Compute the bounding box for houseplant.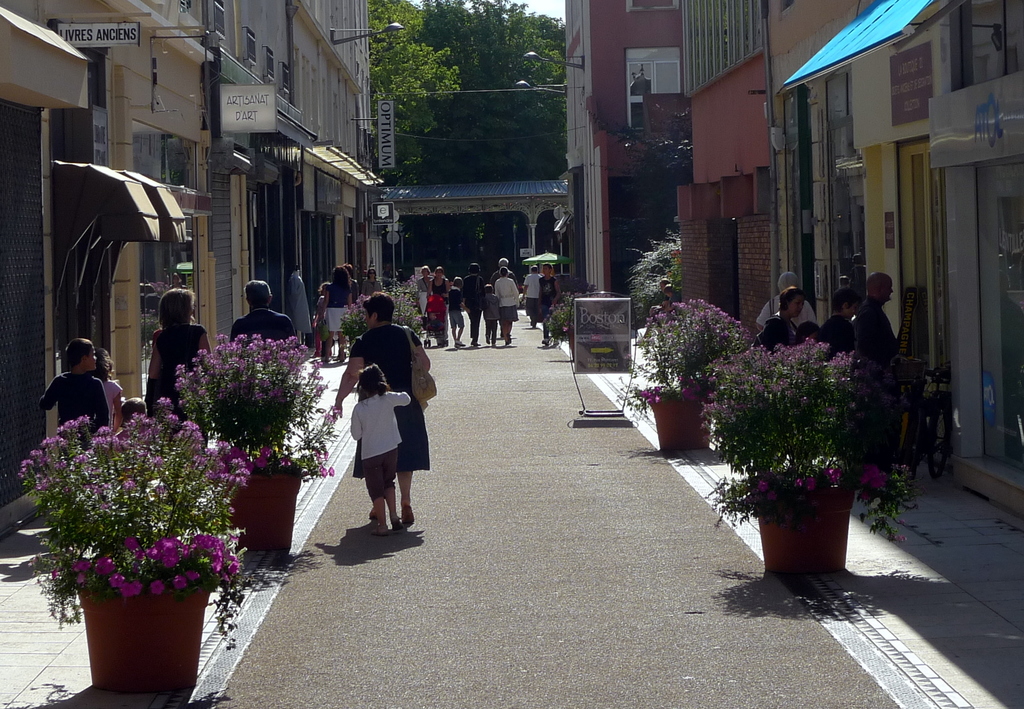
bbox=[10, 392, 250, 692].
